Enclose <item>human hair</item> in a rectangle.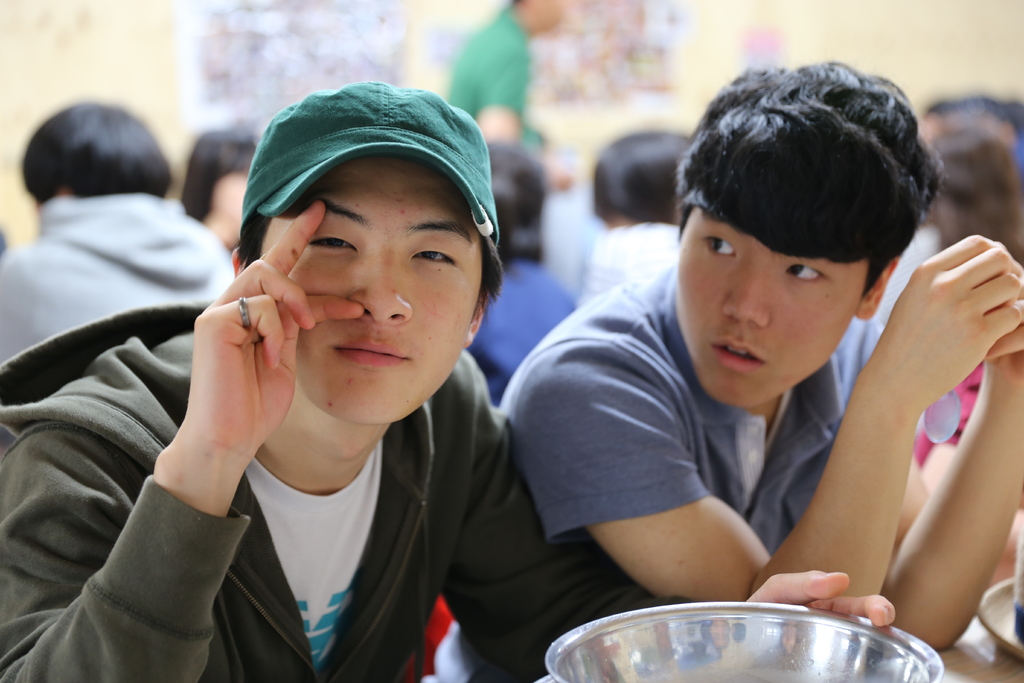
[694, 49, 941, 308].
